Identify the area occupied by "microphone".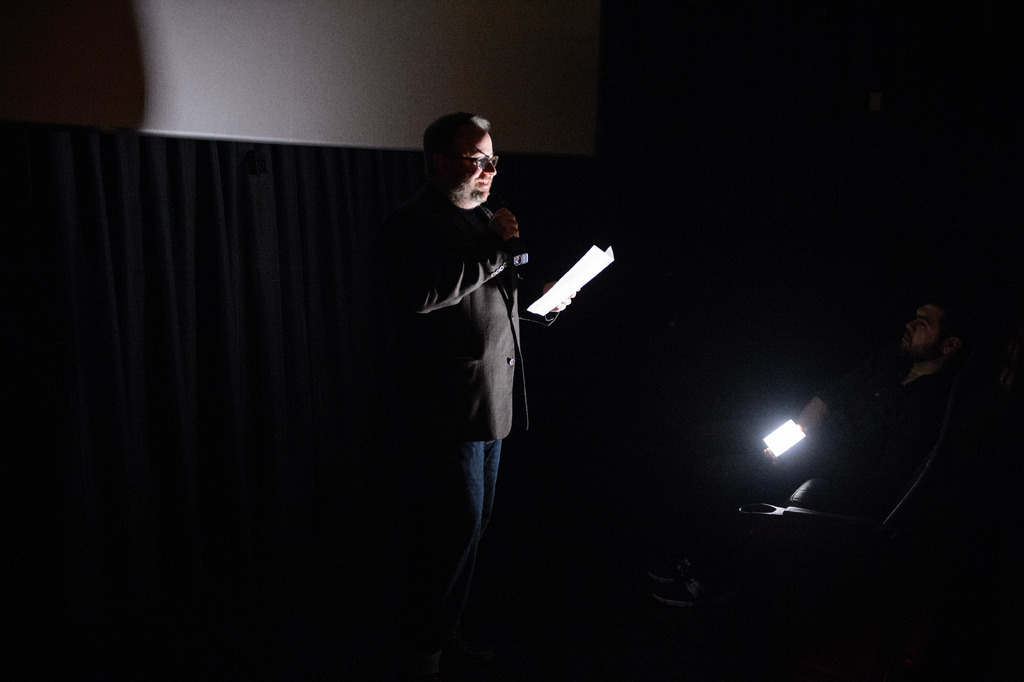
Area: {"left": 488, "top": 190, "right": 532, "bottom": 269}.
